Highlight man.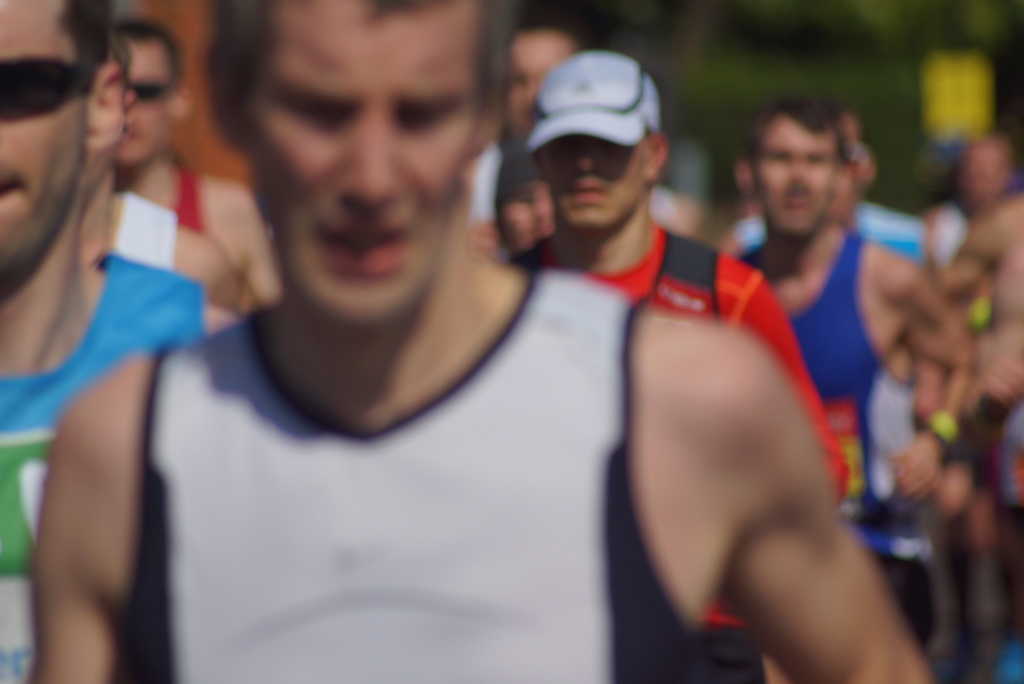
Highlighted region: {"x1": 113, "y1": 19, "x2": 281, "y2": 312}.
